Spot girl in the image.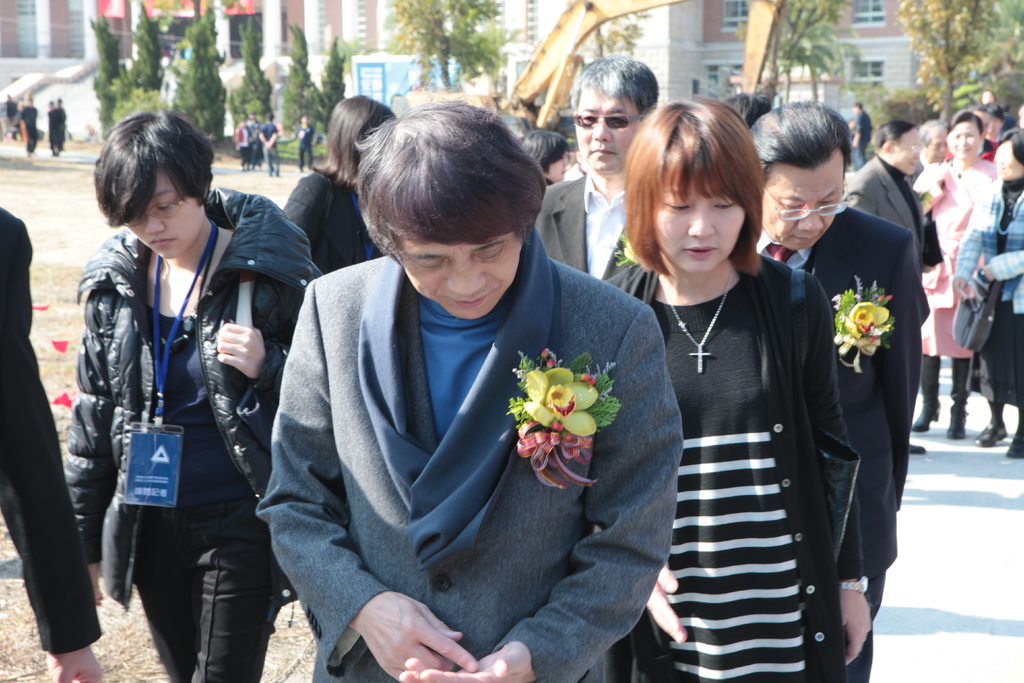
girl found at x1=604, y1=96, x2=874, y2=682.
